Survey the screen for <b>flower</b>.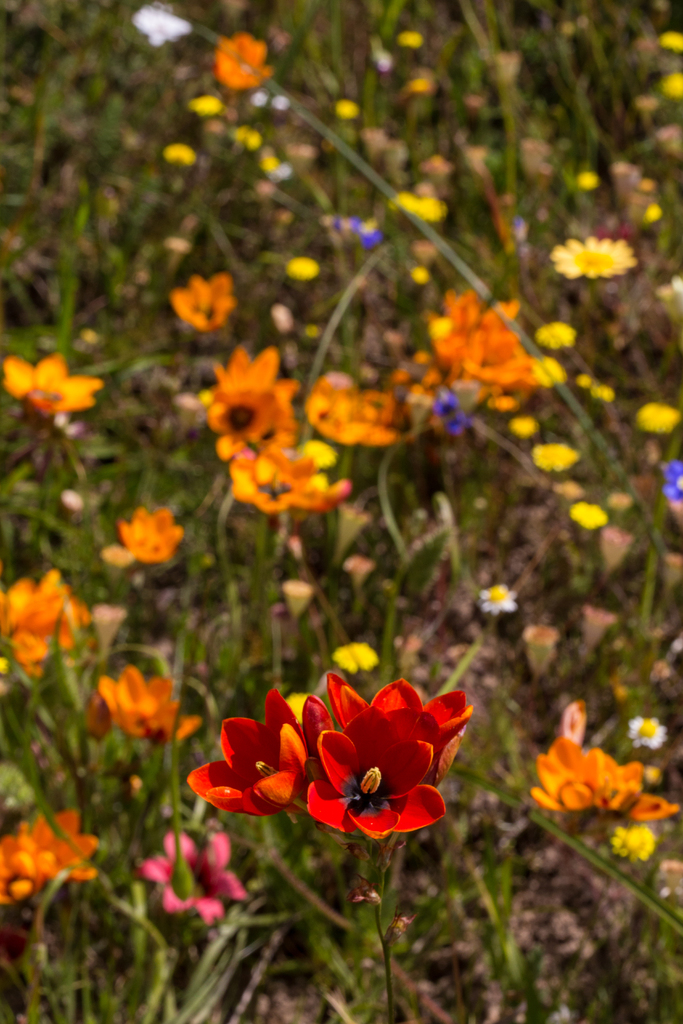
Survey found: locate(626, 710, 668, 758).
